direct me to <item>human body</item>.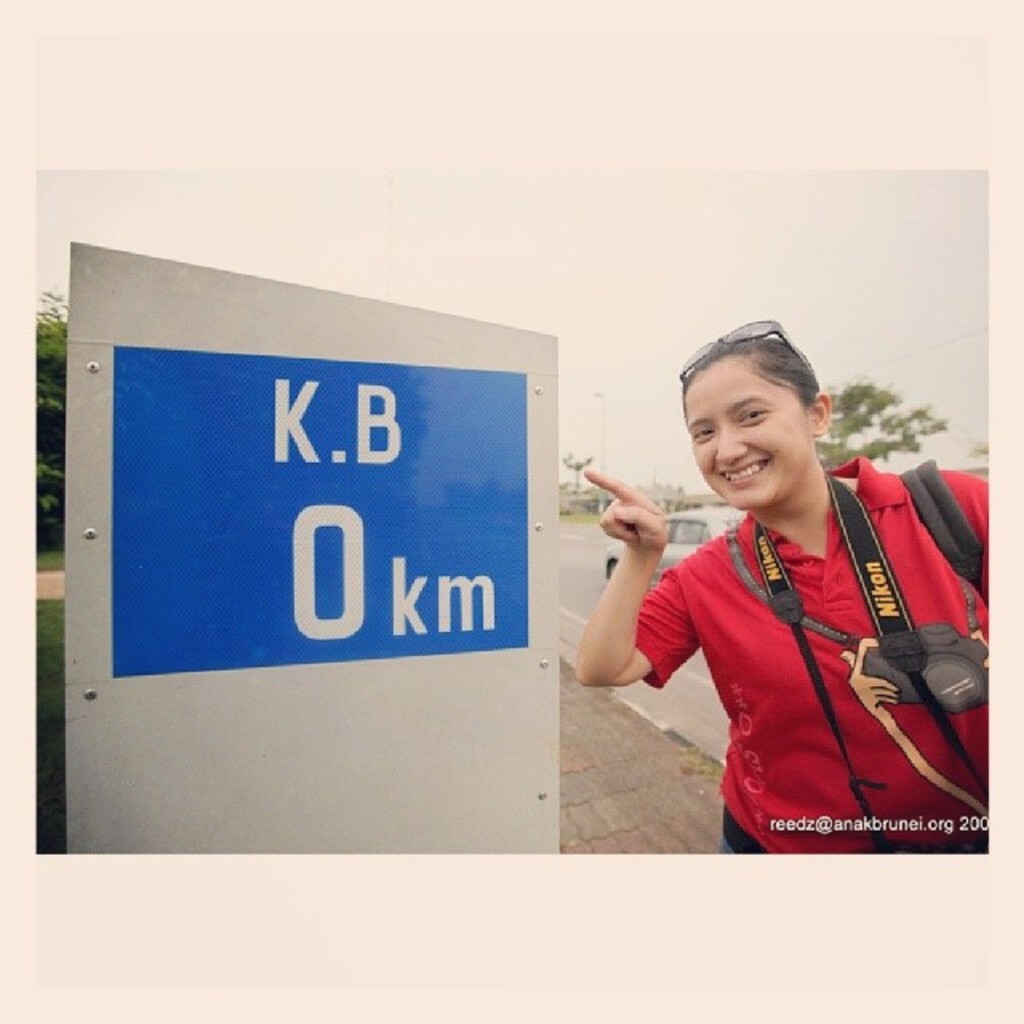
Direction: (left=576, top=326, right=992, bottom=859).
